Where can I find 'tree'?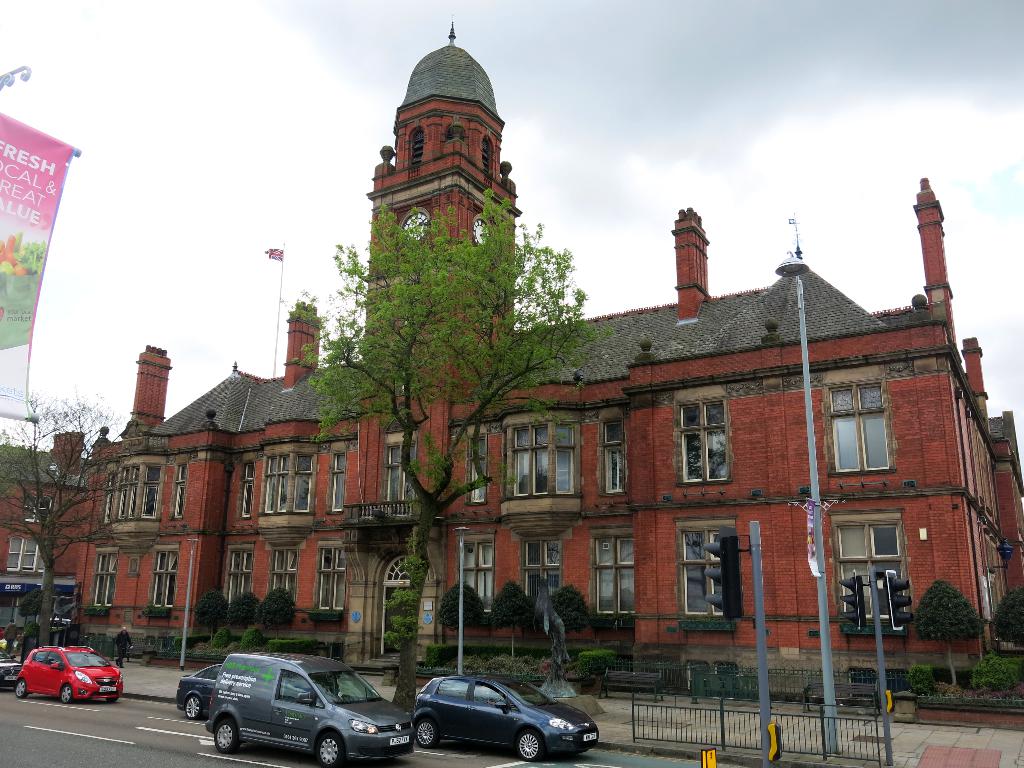
You can find it at crop(256, 583, 296, 637).
